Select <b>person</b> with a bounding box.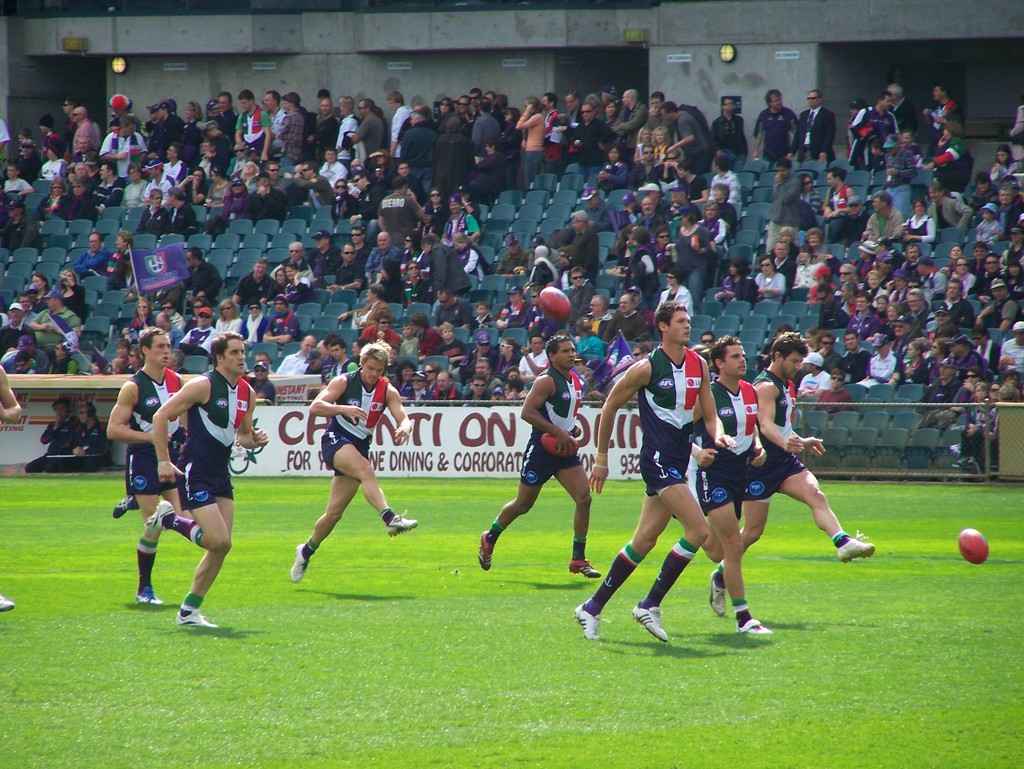
locate(492, 325, 598, 587).
